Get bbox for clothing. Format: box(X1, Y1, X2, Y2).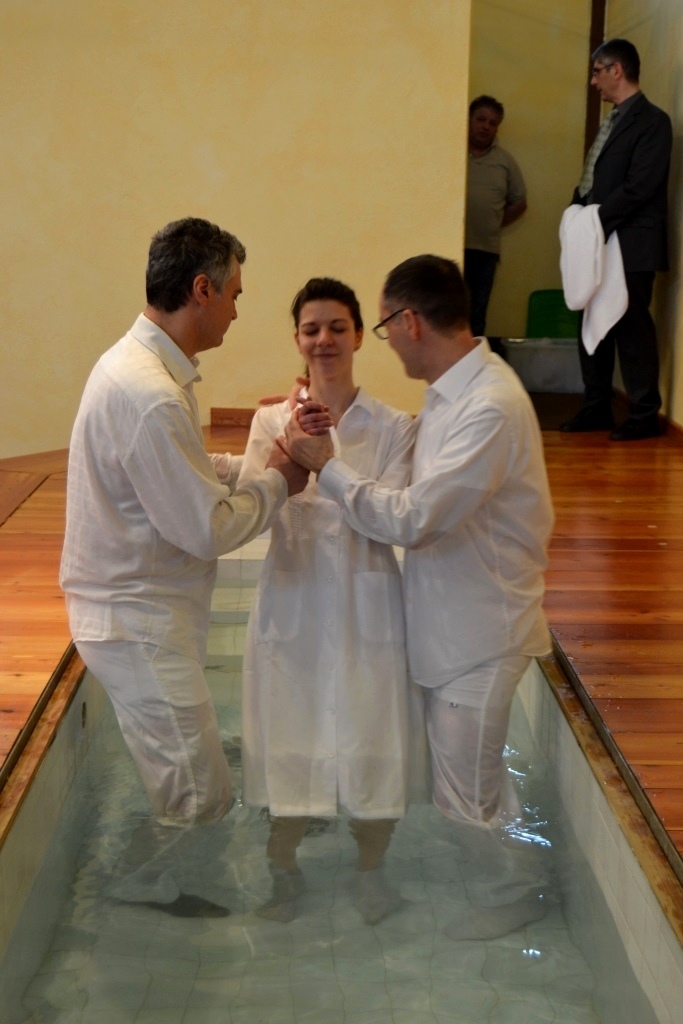
box(241, 368, 424, 801).
